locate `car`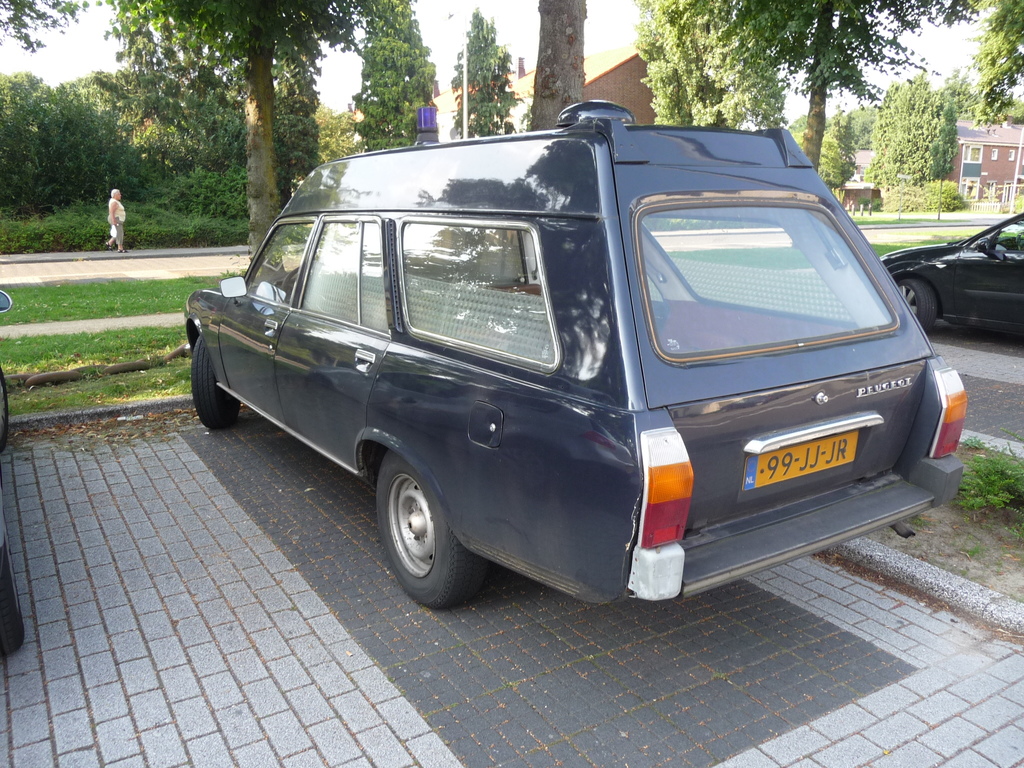
(177,98,973,621)
